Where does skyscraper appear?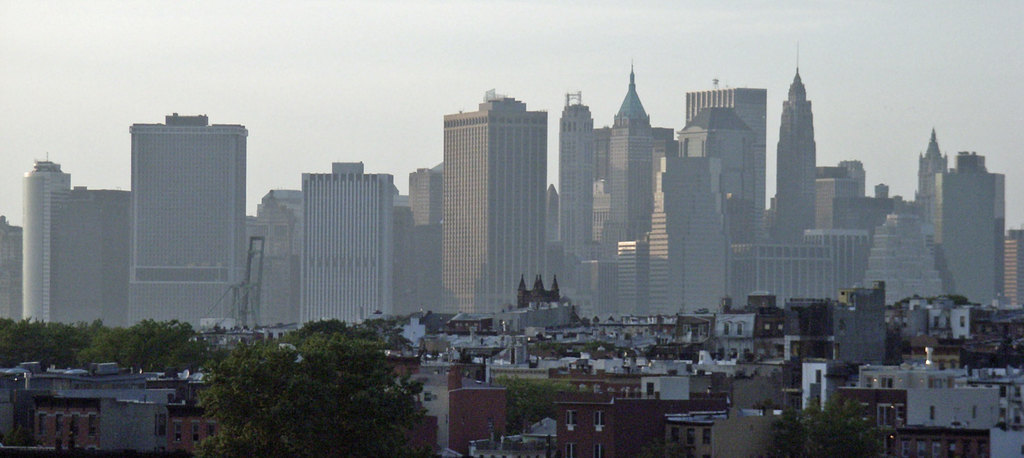
Appears at Rect(829, 278, 887, 364).
